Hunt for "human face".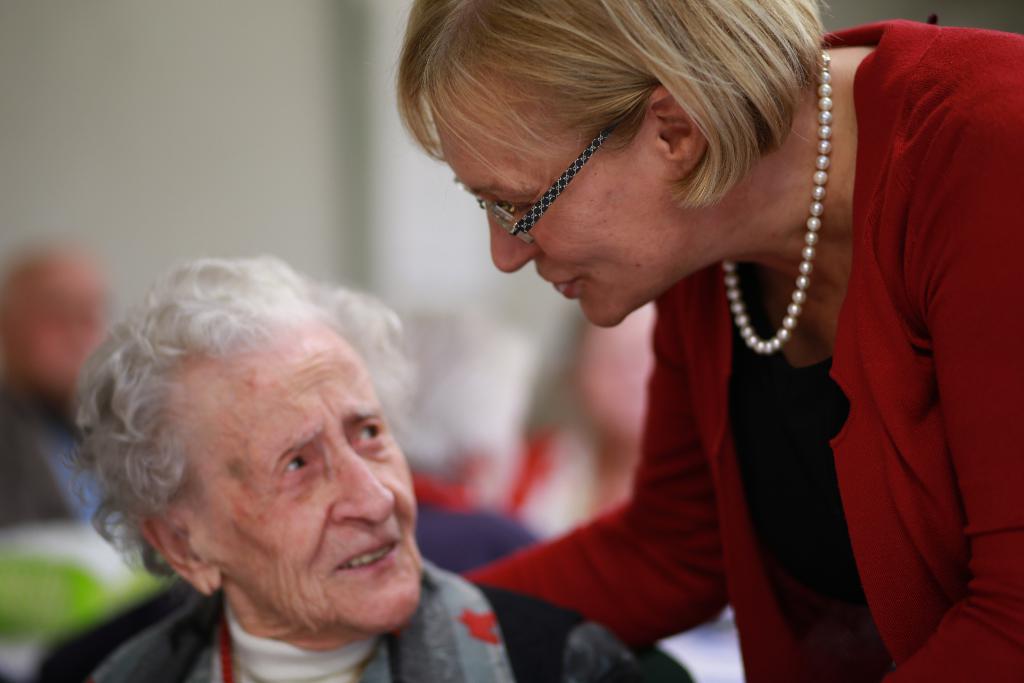
Hunted down at x1=193 y1=330 x2=421 y2=634.
